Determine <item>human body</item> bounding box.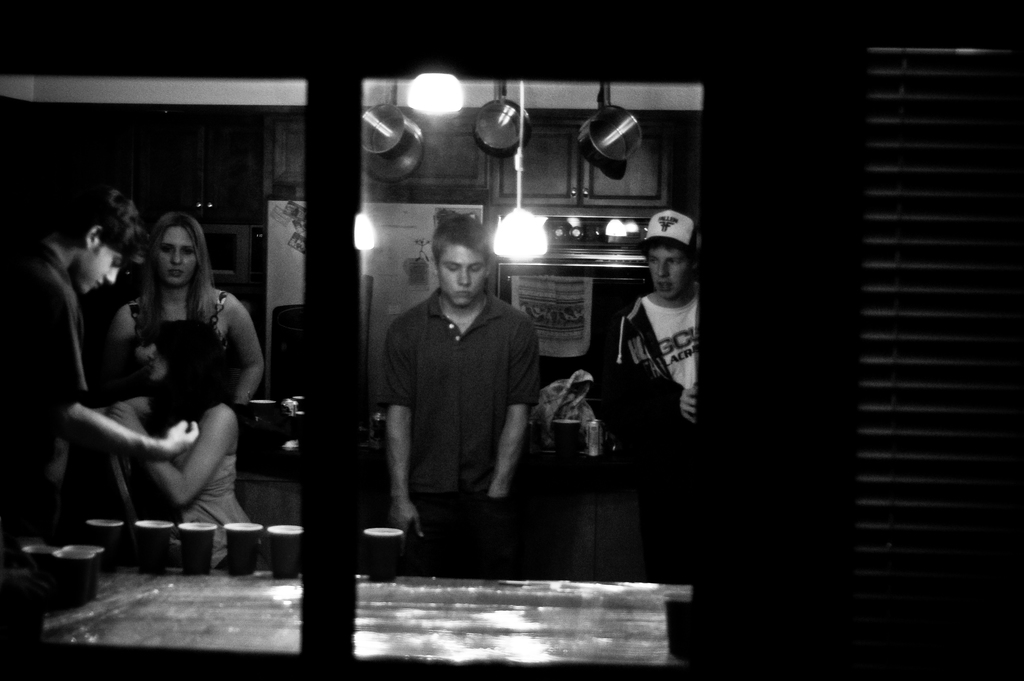
Determined: [left=0, top=190, right=196, bottom=530].
